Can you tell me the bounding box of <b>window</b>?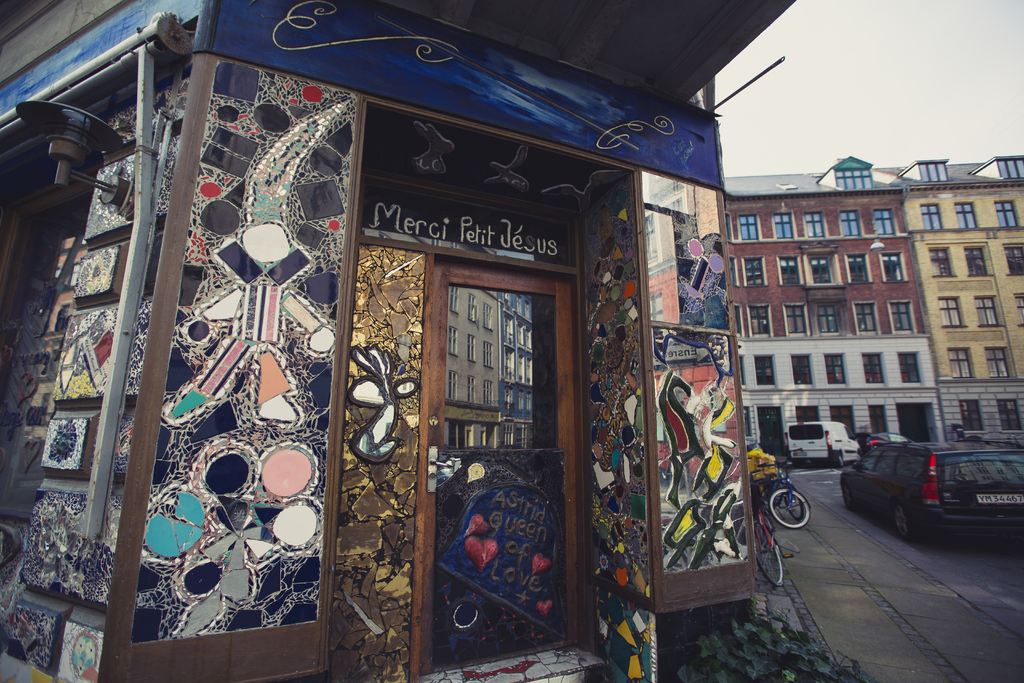
(x1=945, y1=340, x2=991, y2=381).
